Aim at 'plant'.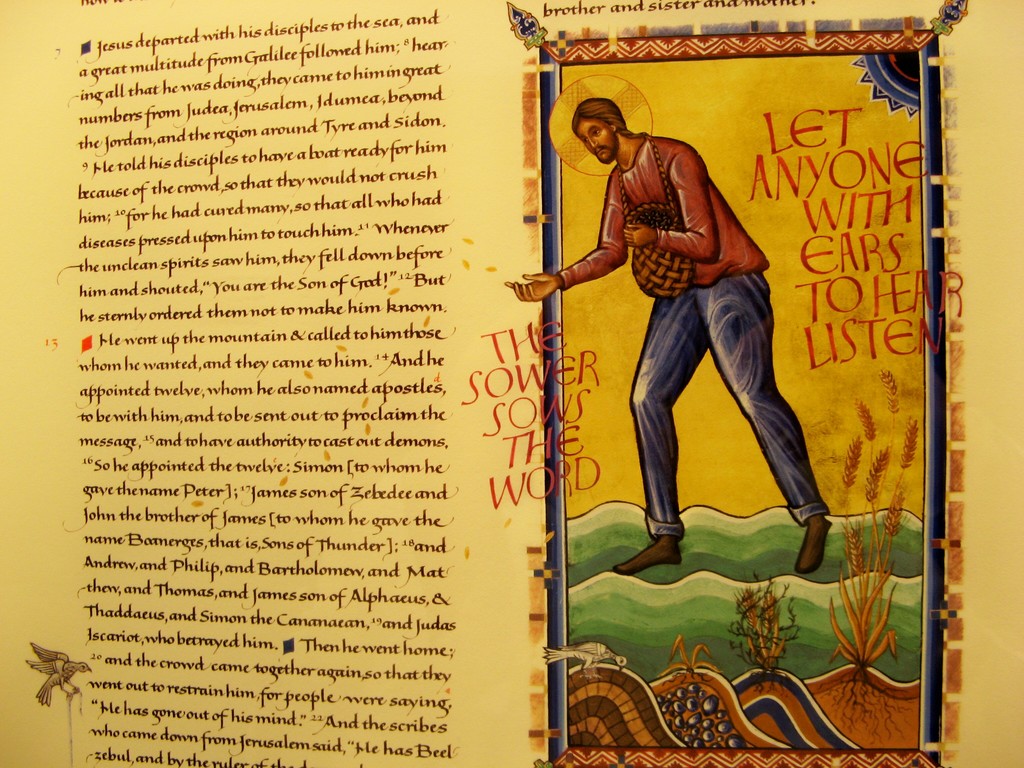
Aimed at bbox=(822, 367, 932, 696).
